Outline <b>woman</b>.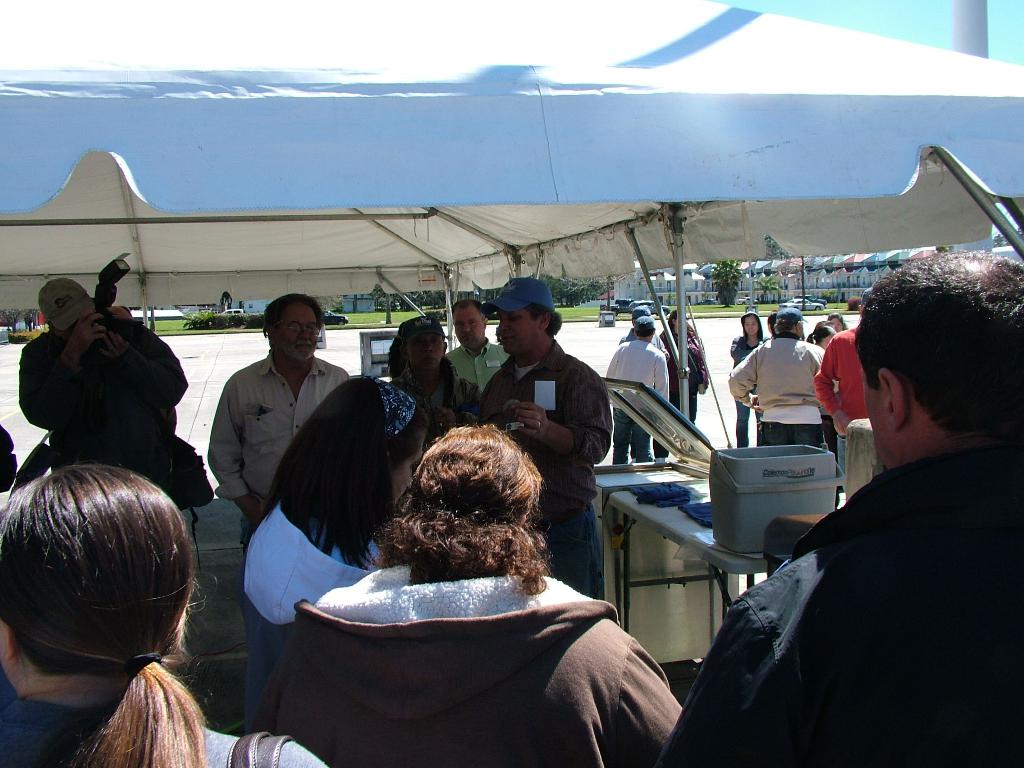
Outline: x1=240, y1=373, x2=413, y2=732.
